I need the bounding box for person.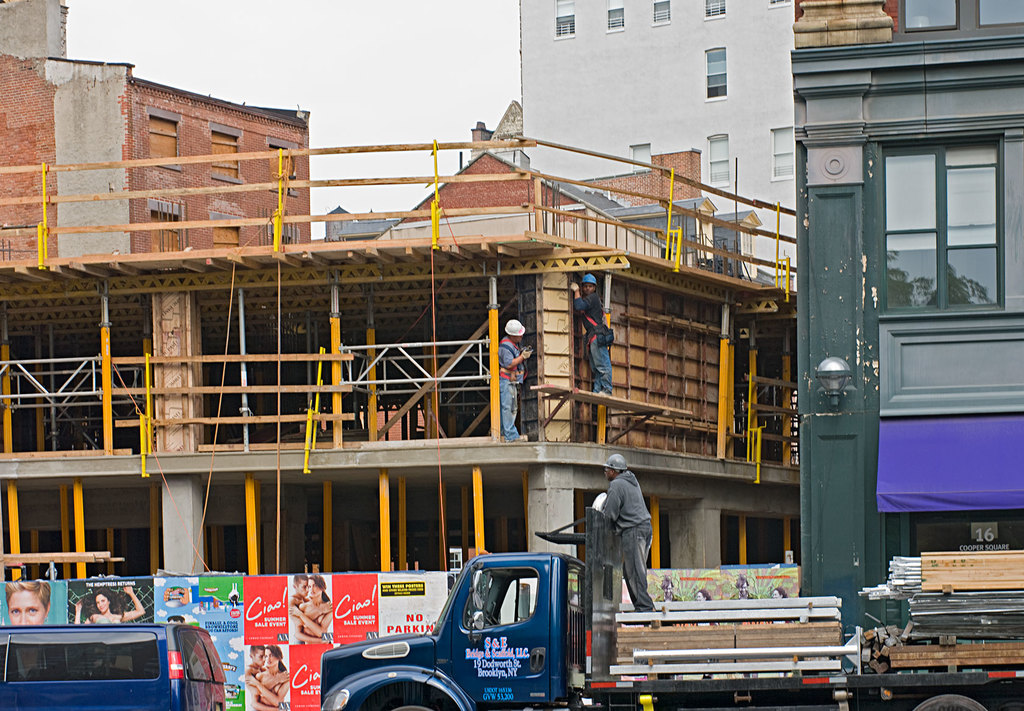
Here it is: locate(10, 579, 54, 622).
